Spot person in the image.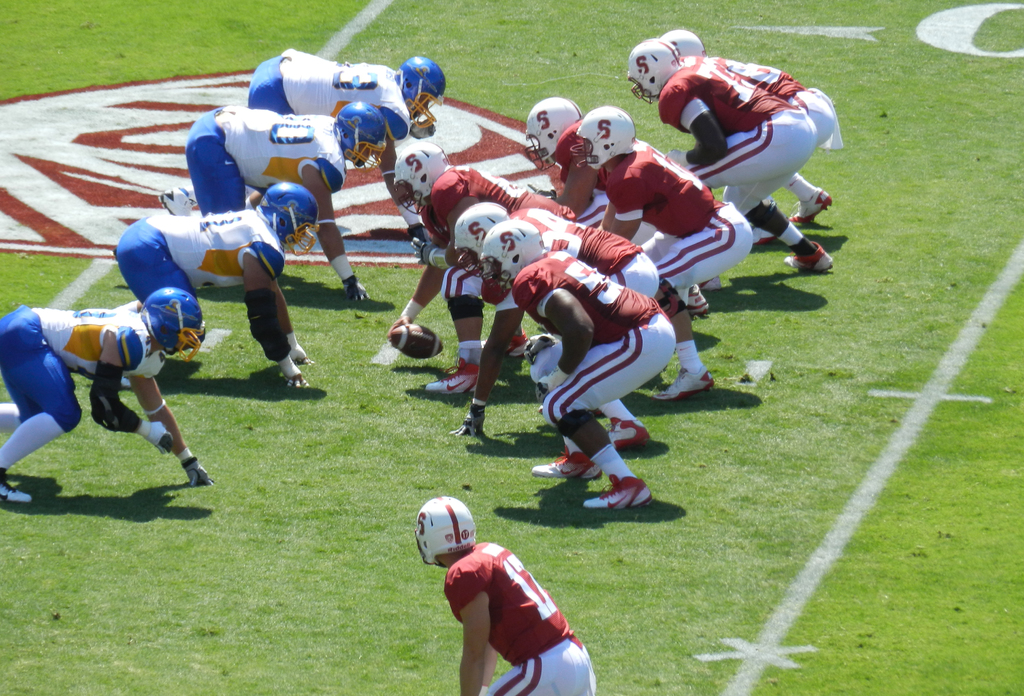
person found at box(589, 106, 756, 406).
